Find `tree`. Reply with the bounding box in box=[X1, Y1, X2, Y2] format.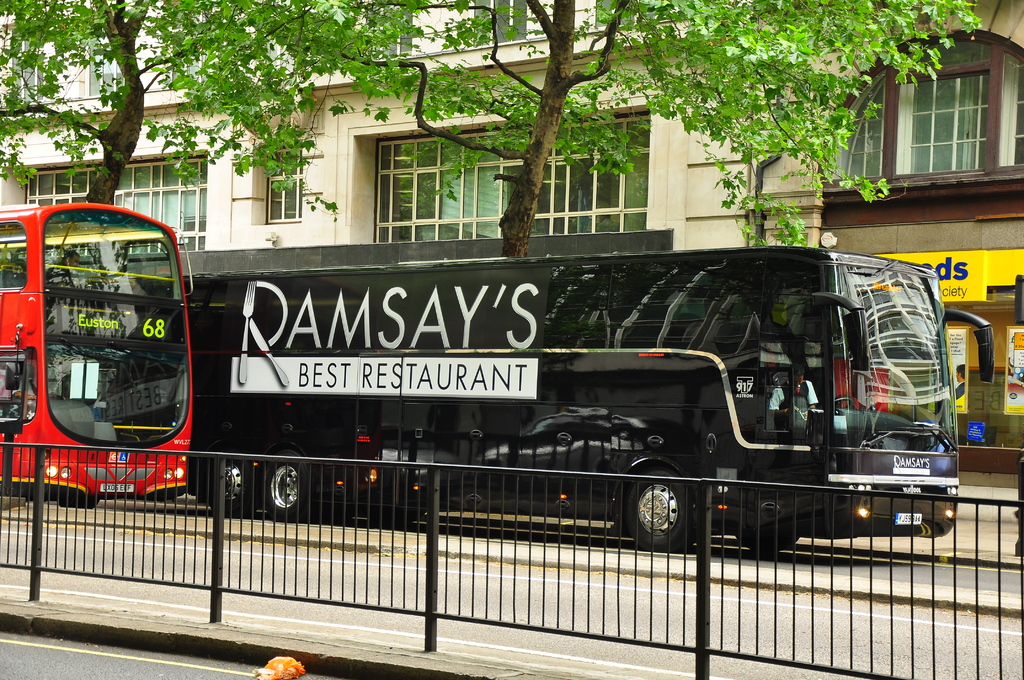
box=[0, 0, 436, 205].
